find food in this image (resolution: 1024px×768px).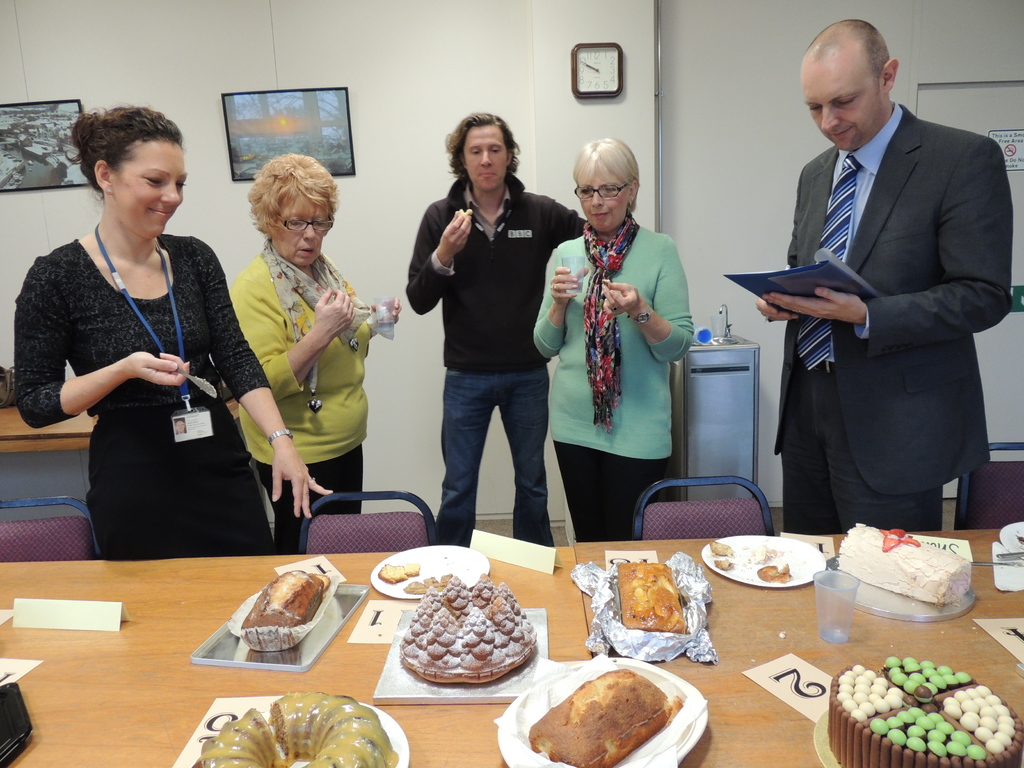
399,570,535,673.
